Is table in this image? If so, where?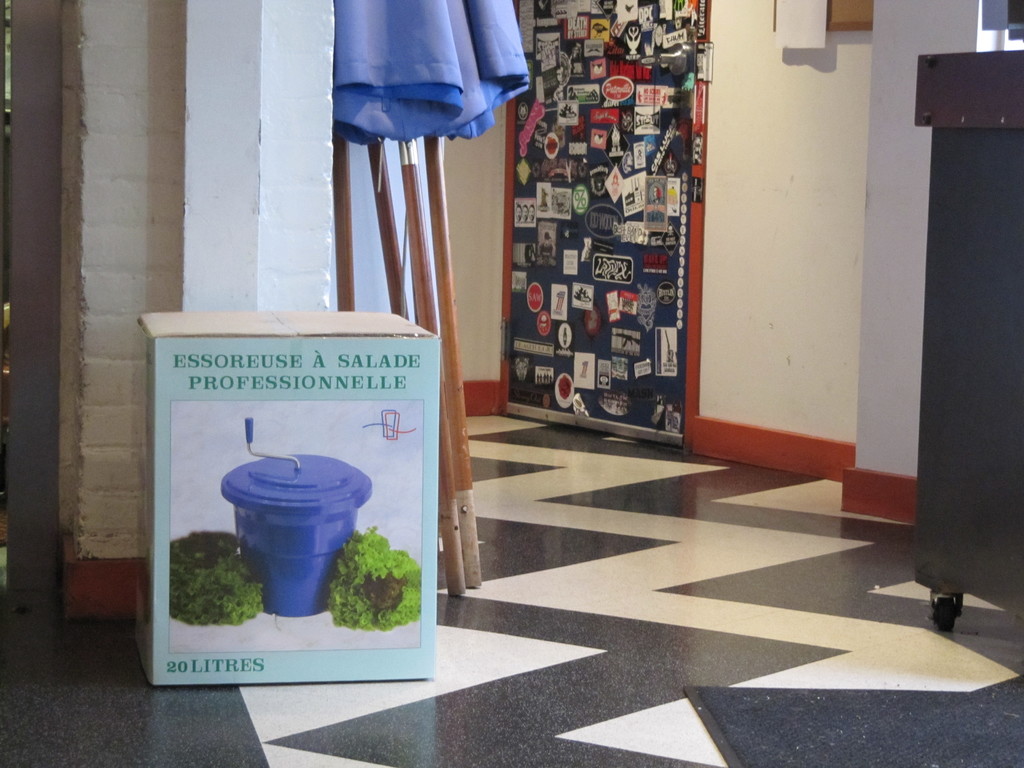
Yes, at region(911, 53, 1023, 619).
